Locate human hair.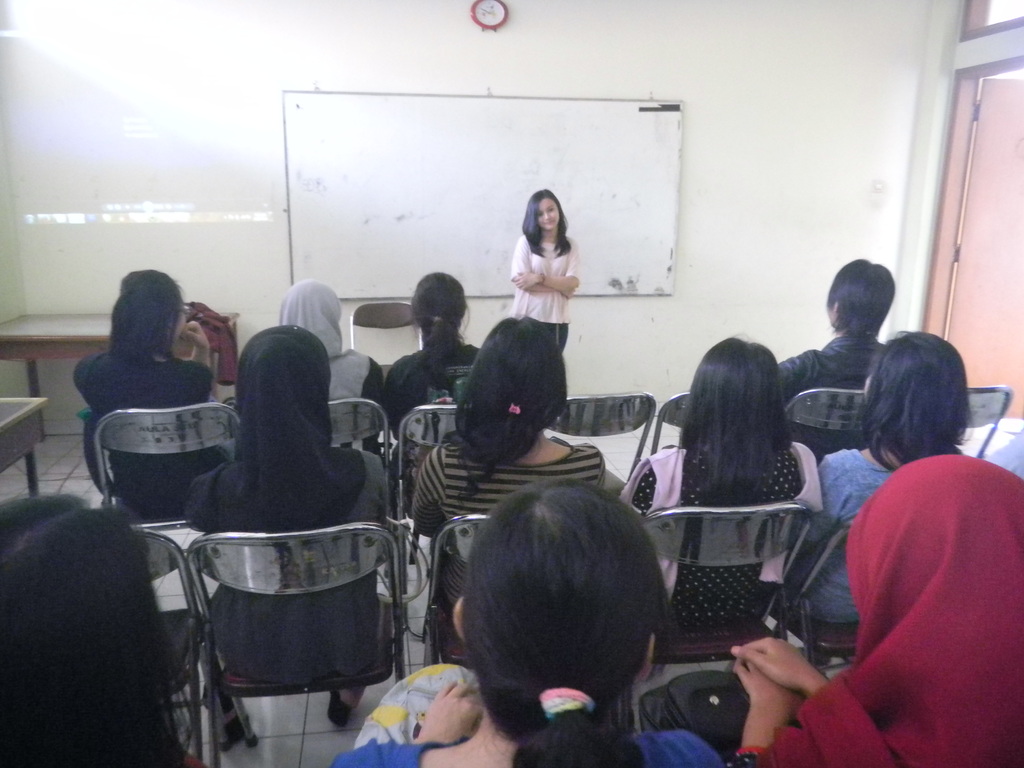
Bounding box: <bbox>104, 267, 188, 362</bbox>.
